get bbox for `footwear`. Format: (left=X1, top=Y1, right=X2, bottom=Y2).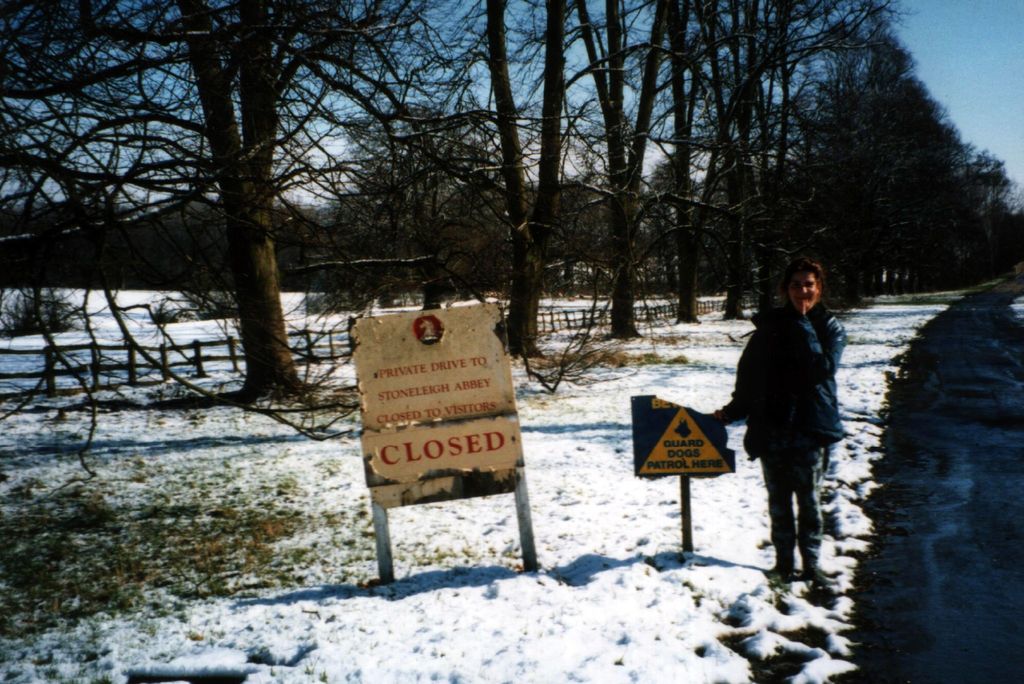
(left=801, top=565, right=829, bottom=583).
